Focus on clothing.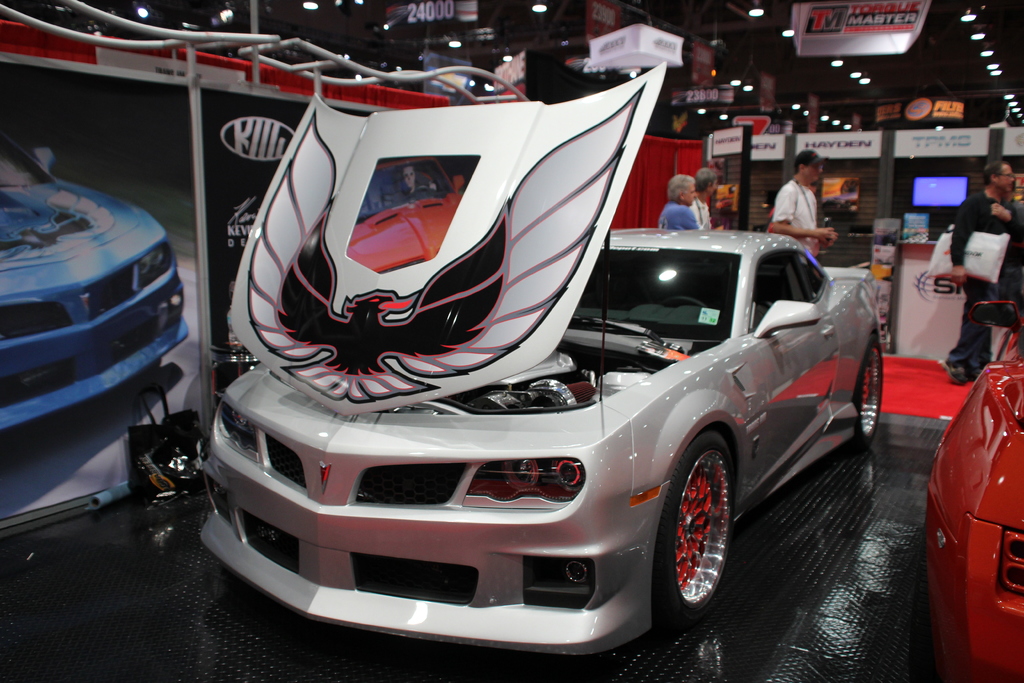
Focused at [948,188,1018,372].
